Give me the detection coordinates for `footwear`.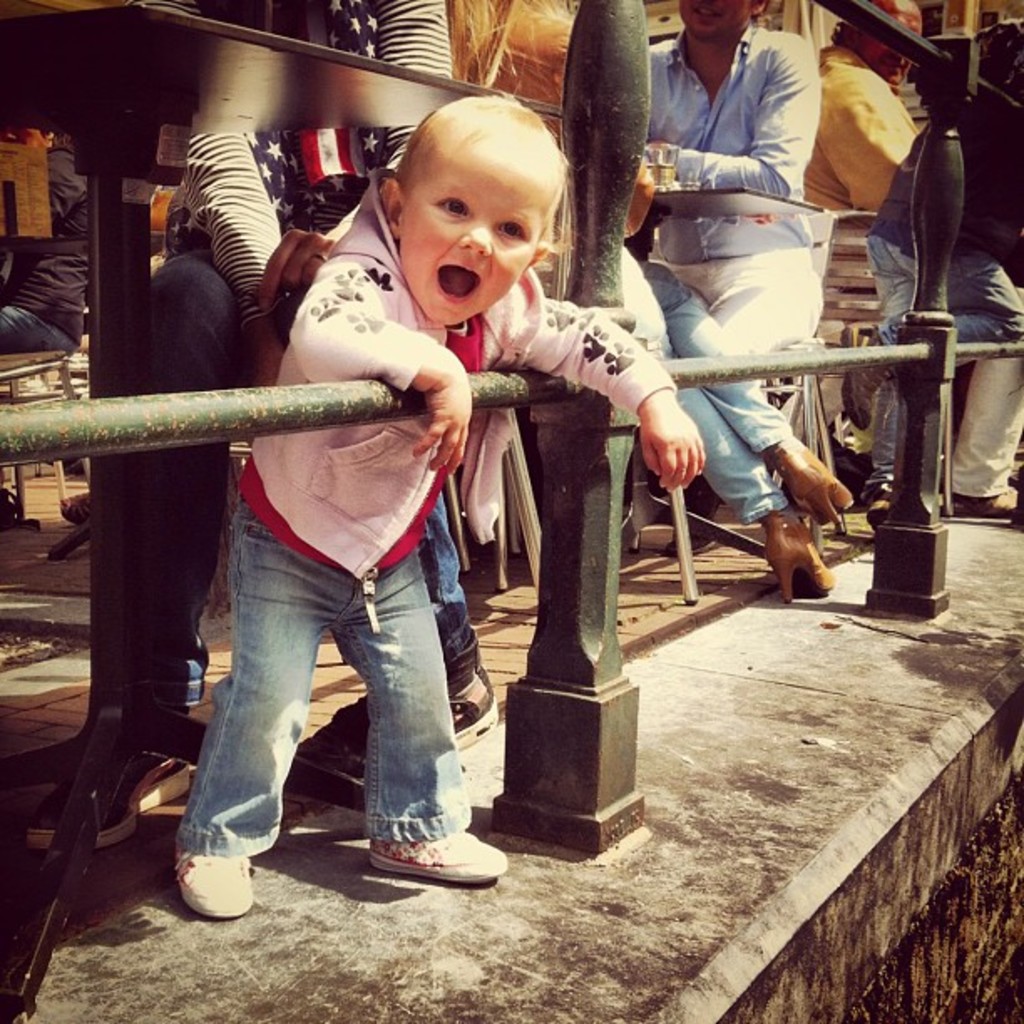
174 852 258 915.
